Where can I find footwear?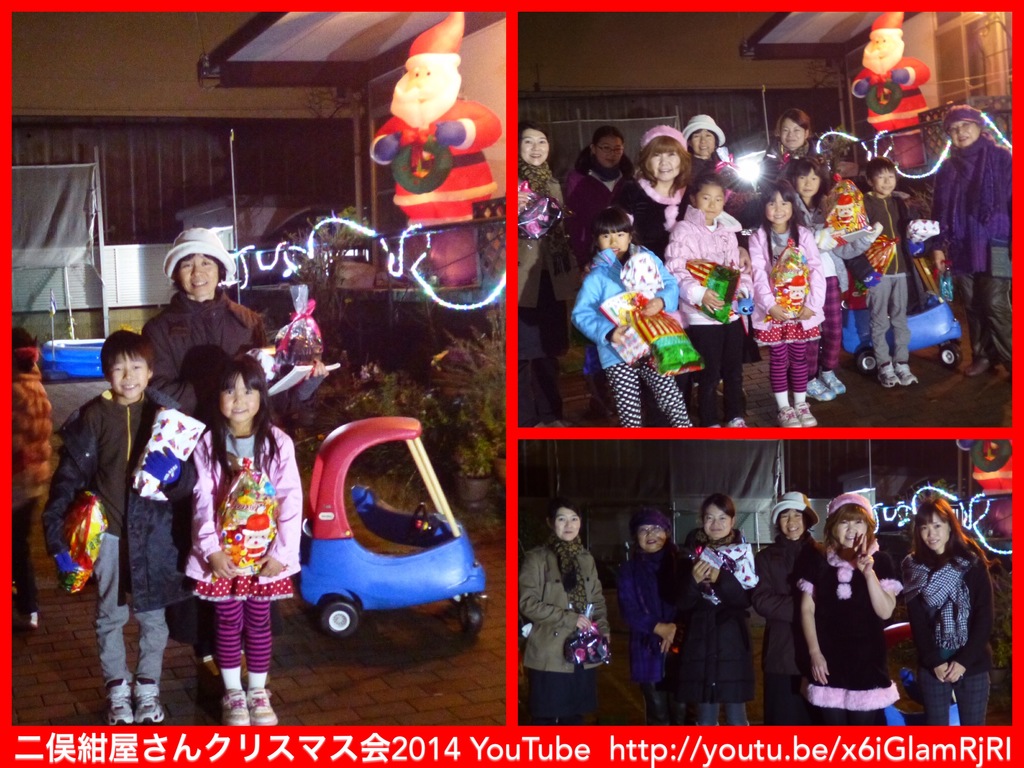
You can find it at [x1=817, y1=368, x2=847, y2=393].
